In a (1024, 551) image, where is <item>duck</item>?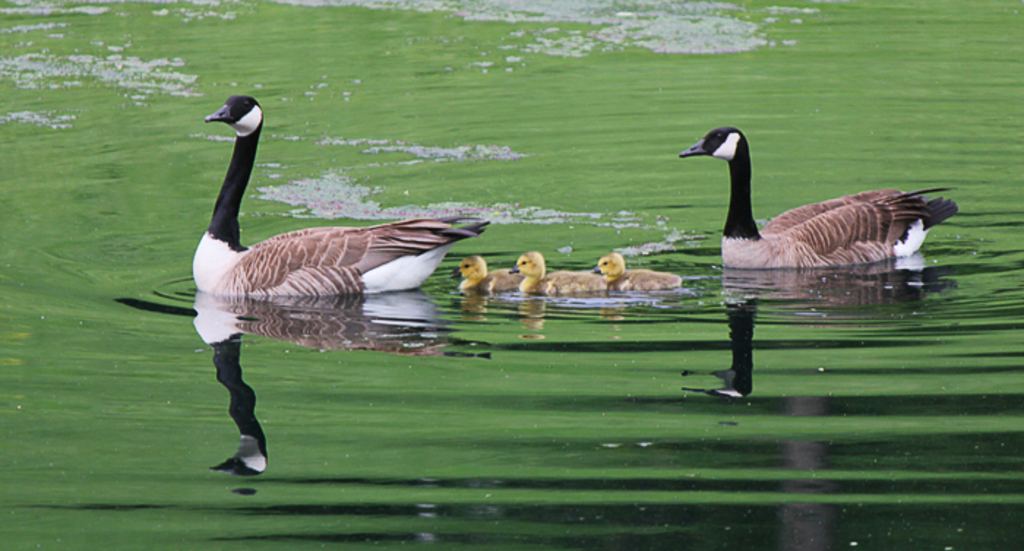
189, 96, 489, 298.
